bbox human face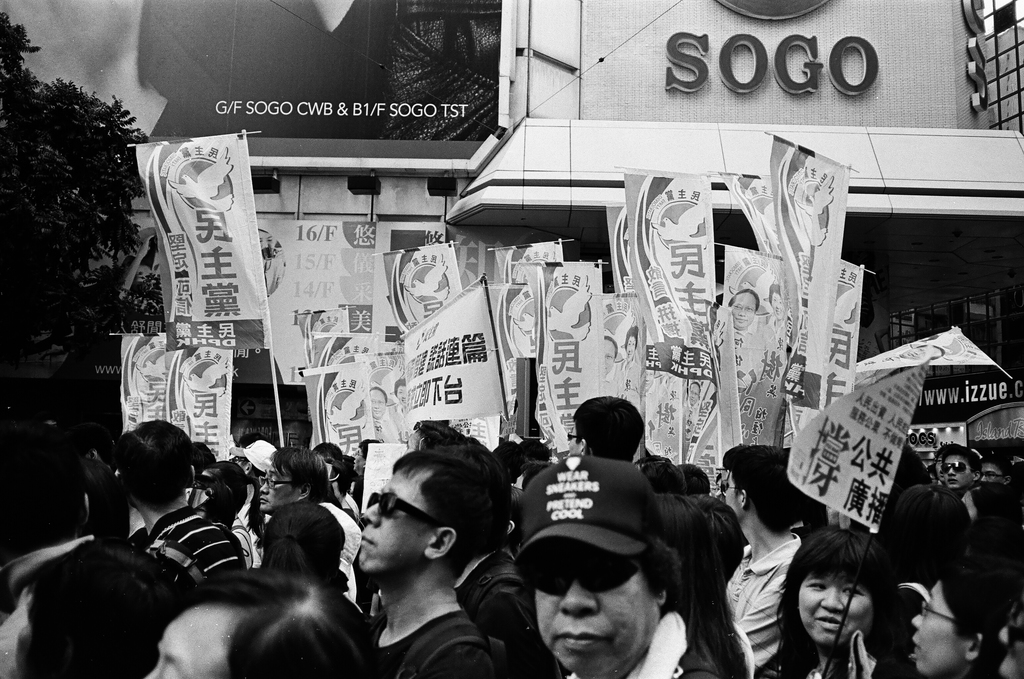
<box>602,341,614,368</box>
